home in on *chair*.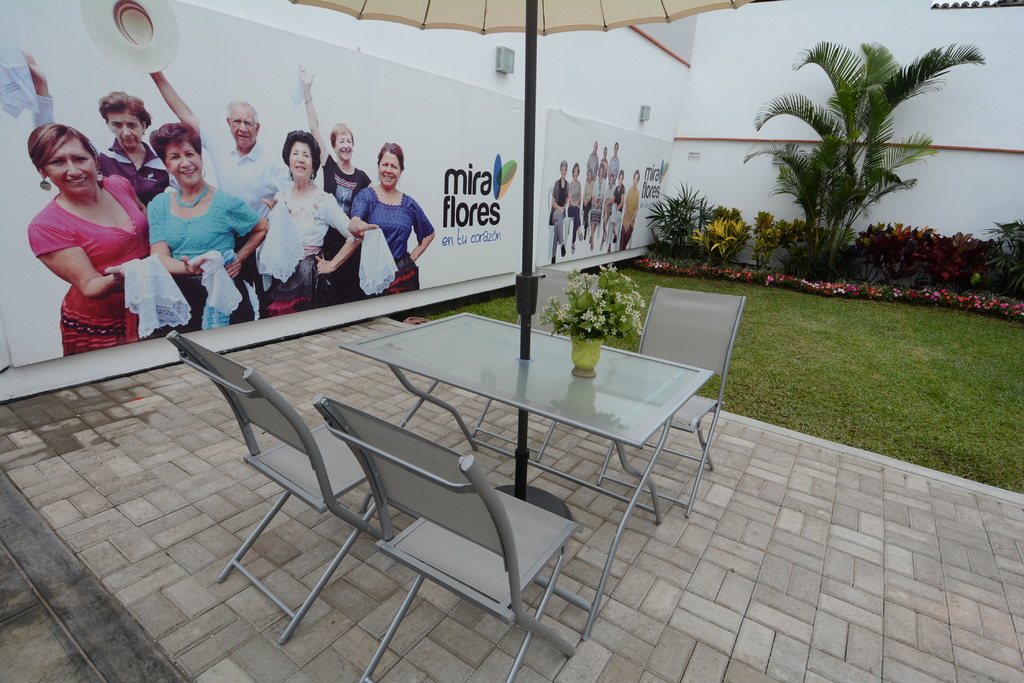
Homed in at [left=470, top=267, right=609, bottom=465].
